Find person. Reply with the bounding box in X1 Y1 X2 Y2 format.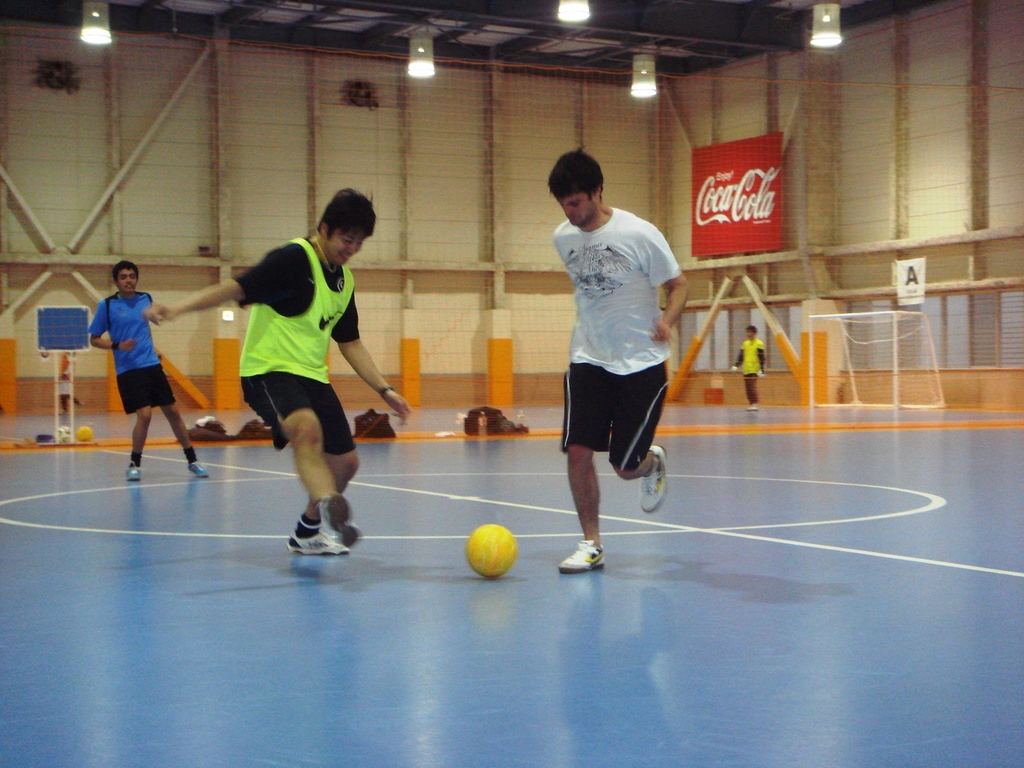
78 251 186 477.
